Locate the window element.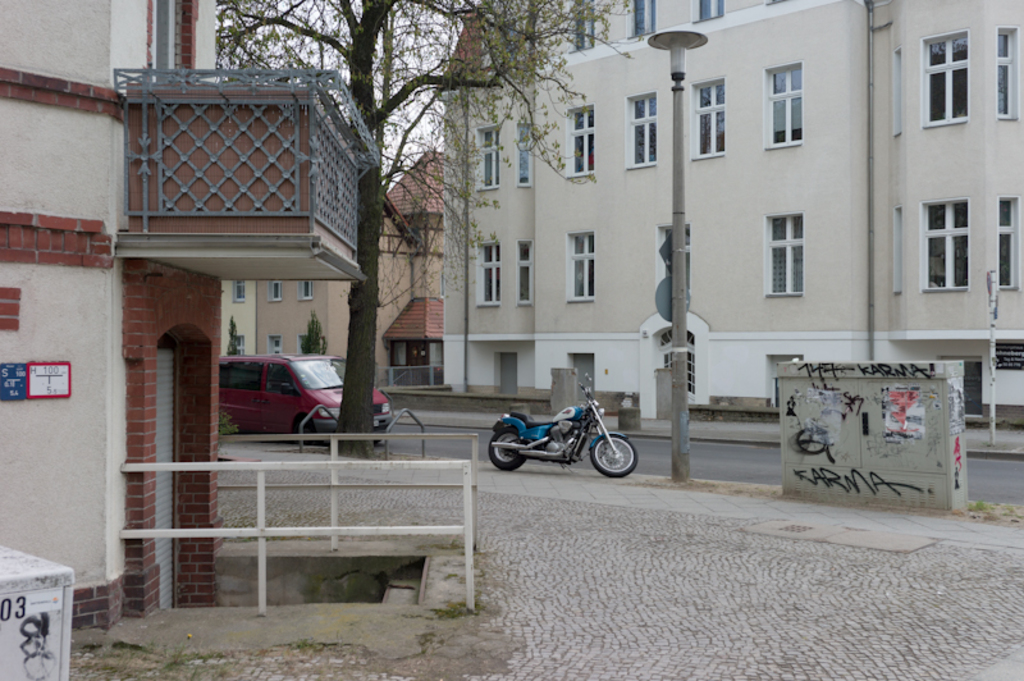
Element bbox: pyautogui.locateOnScreen(166, 0, 206, 91).
